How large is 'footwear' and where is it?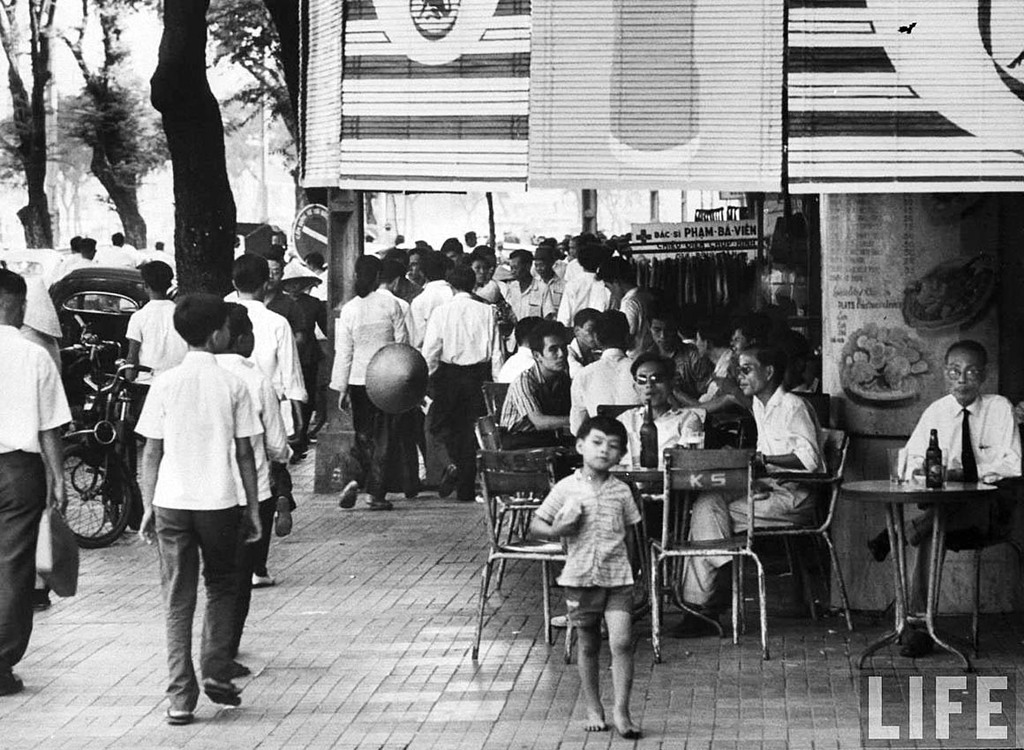
Bounding box: 202, 682, 238, 705.
